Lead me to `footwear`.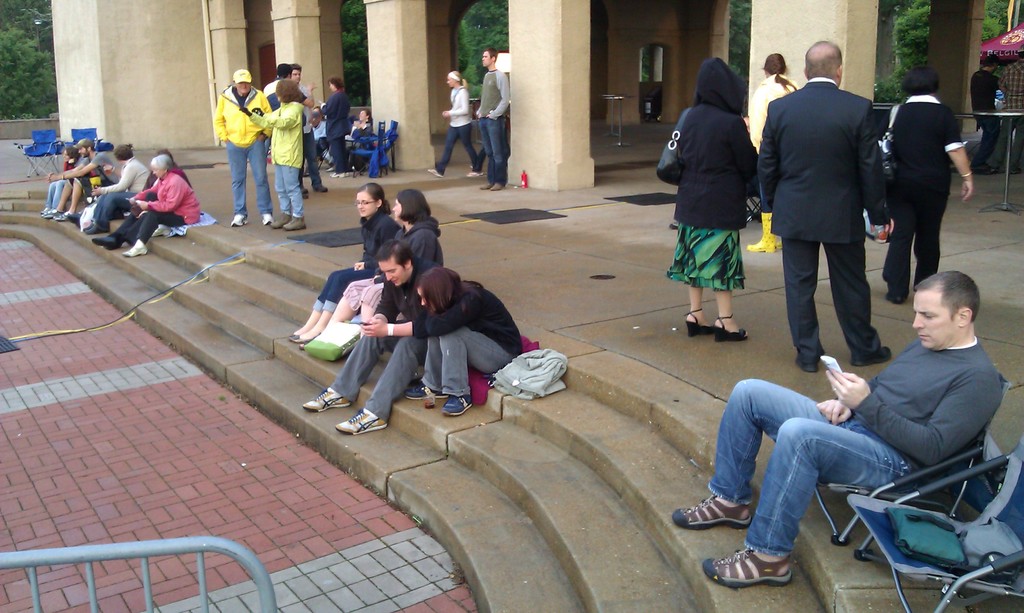
Lead to [left=399, top=376, right=442, bottom=395].
